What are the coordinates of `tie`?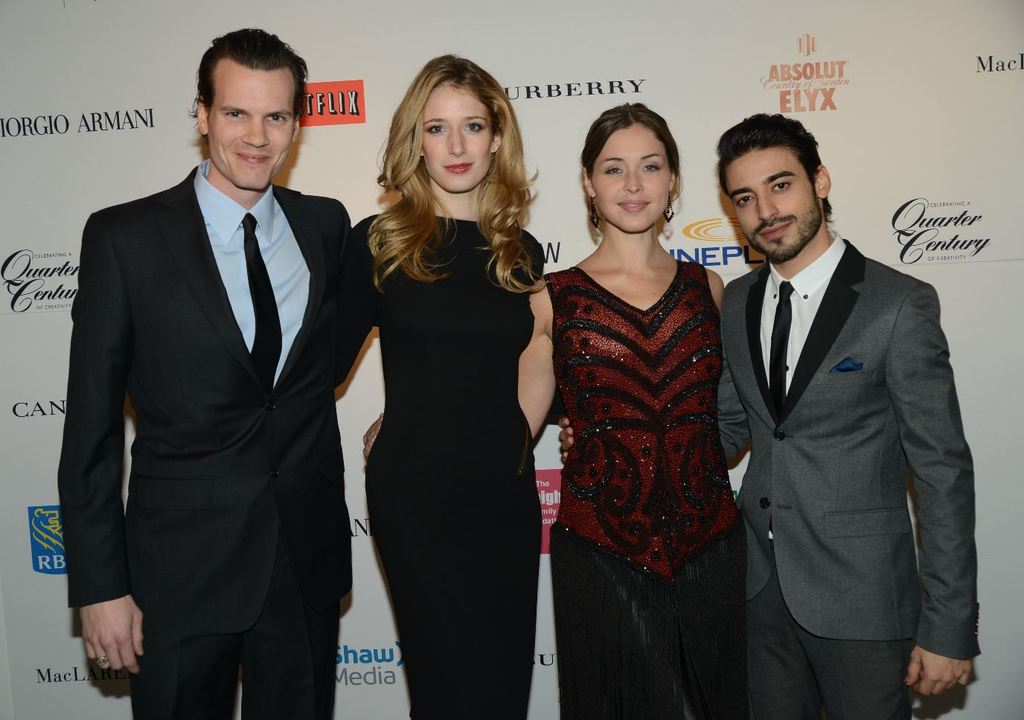
{"x1": 769, "y1": 279, "x2": 793, "y2": 409}.
